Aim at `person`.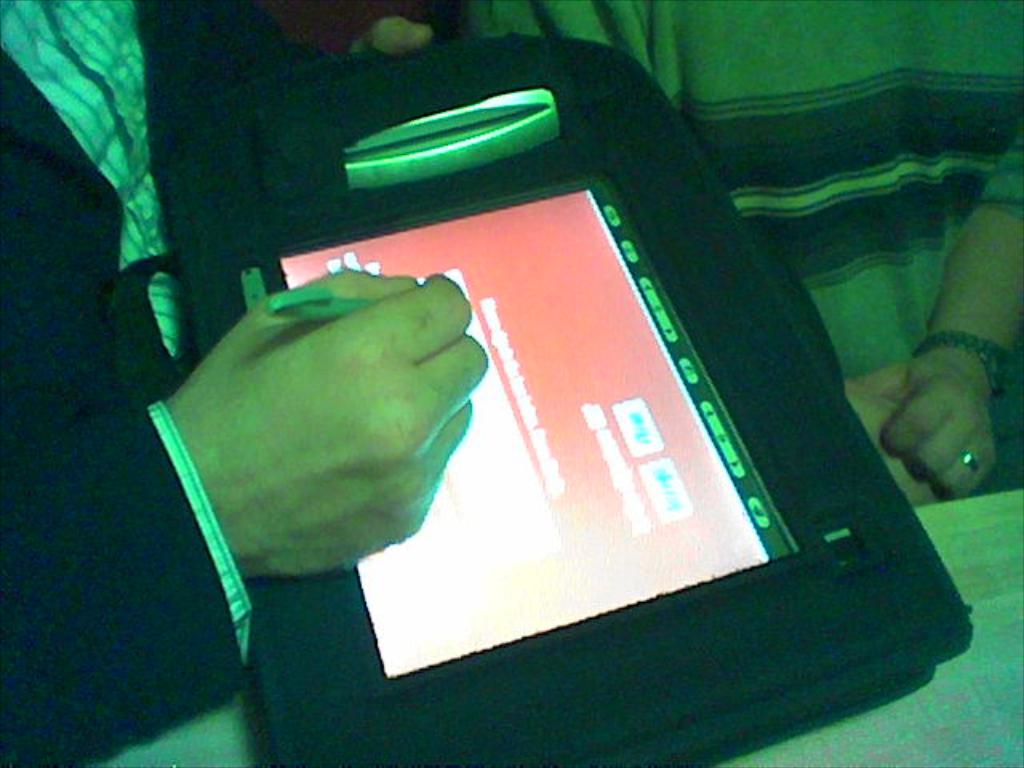
Aimed at <box>467,0,1022,507</box>.
